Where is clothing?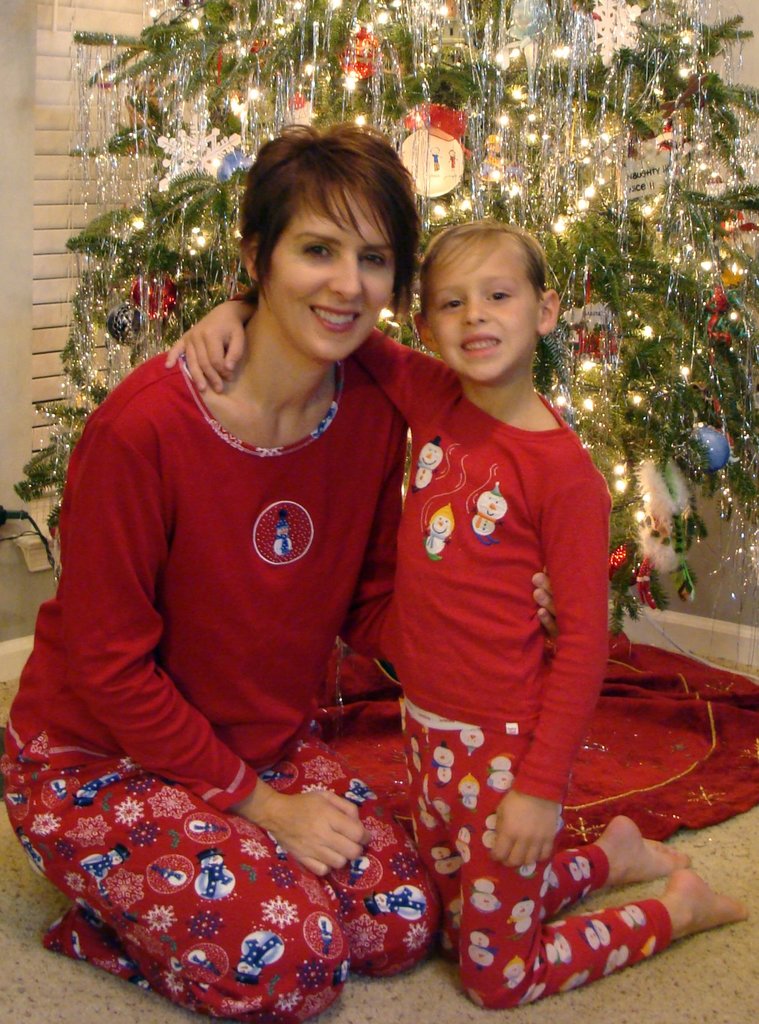
crop(8, 359, 395, 815).
